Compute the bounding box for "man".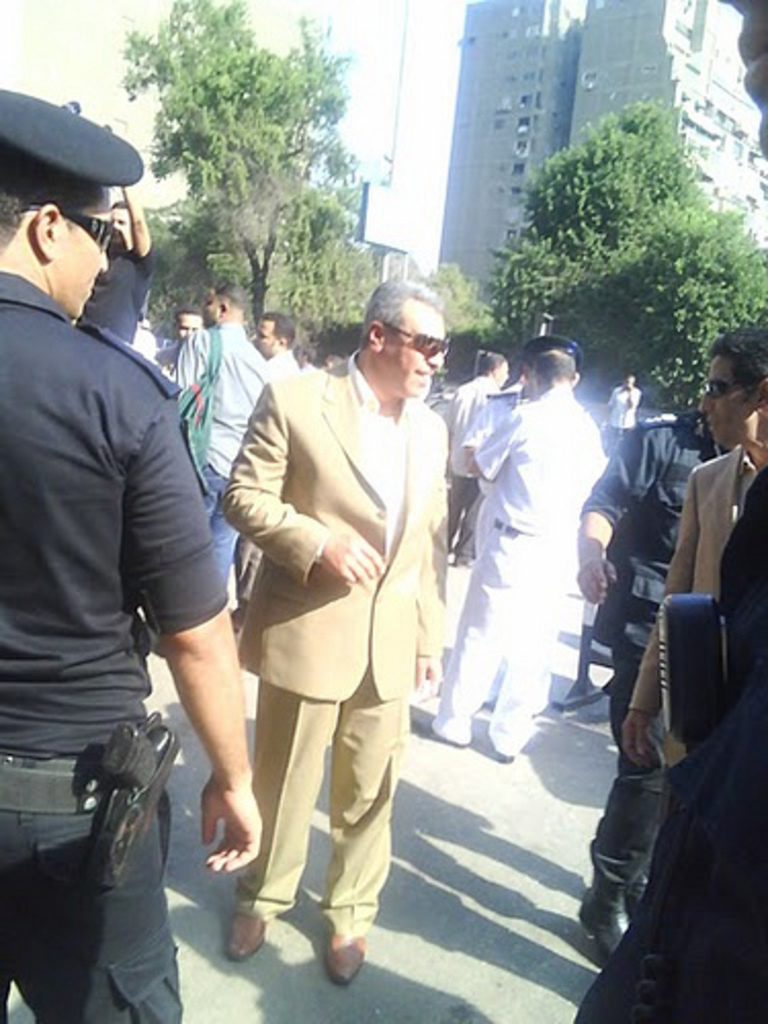
locate(242, 307, 303, 610).
